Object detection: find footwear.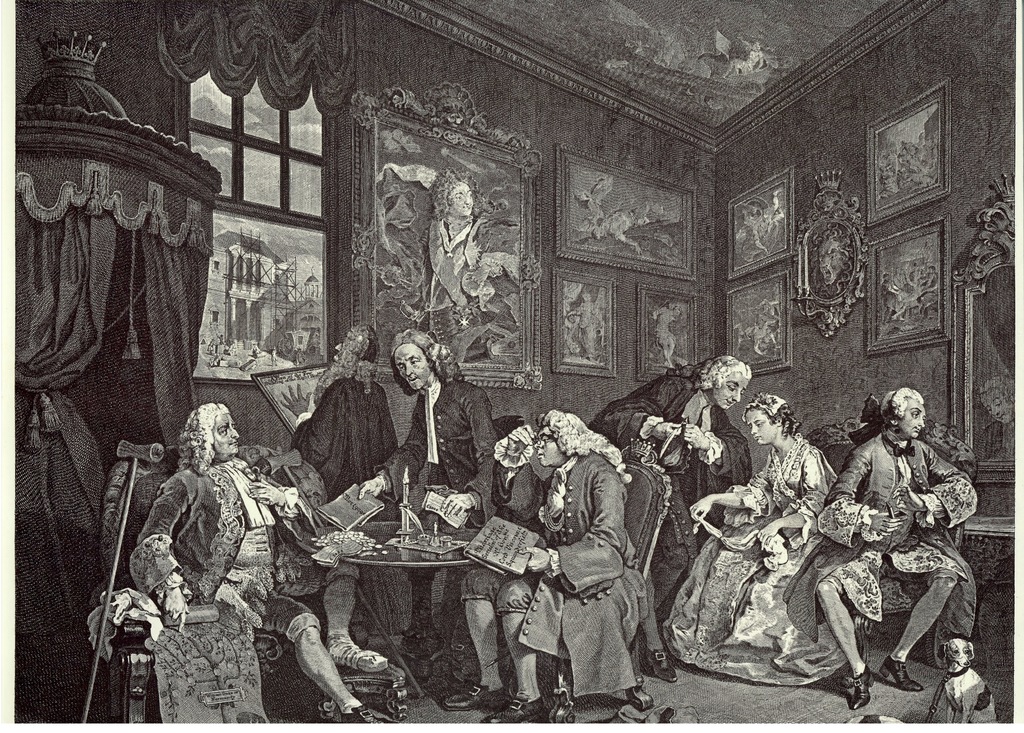
bbox=[881, 663, 926, 688].
